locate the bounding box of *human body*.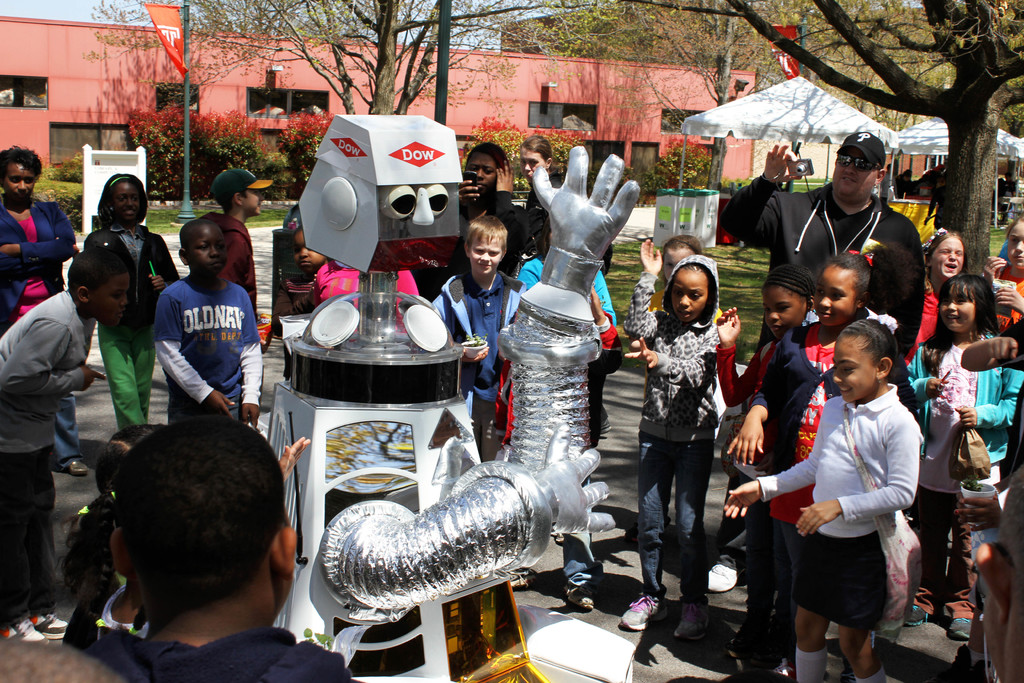
Bounding box: <region>915, 256, 1020, 602</region>.
